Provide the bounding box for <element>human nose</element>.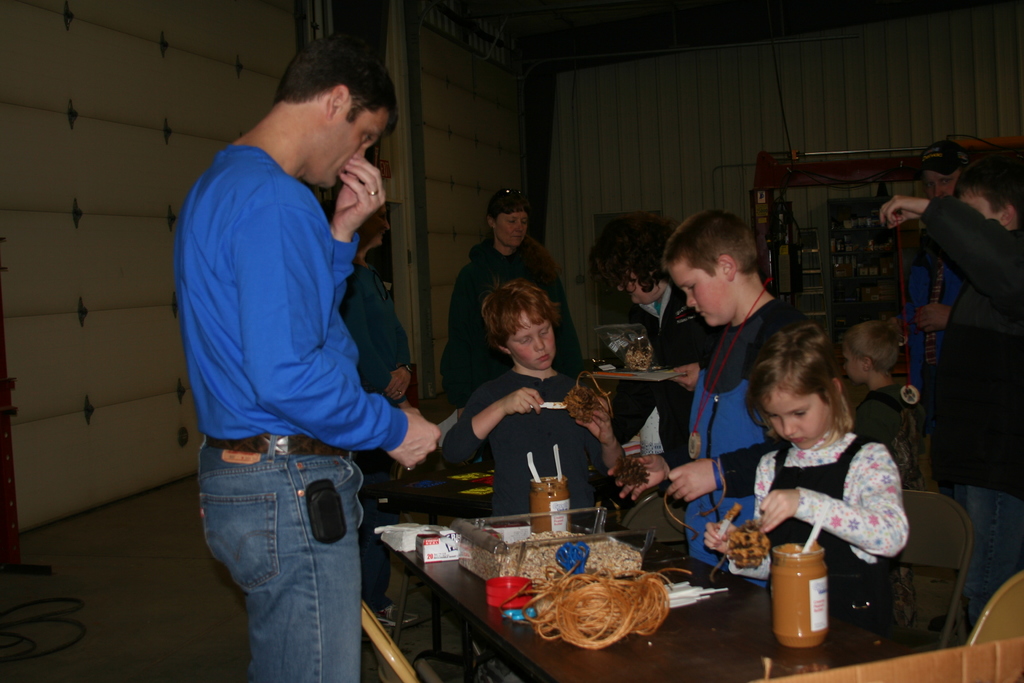
<box>517,220,520,236</box>.
